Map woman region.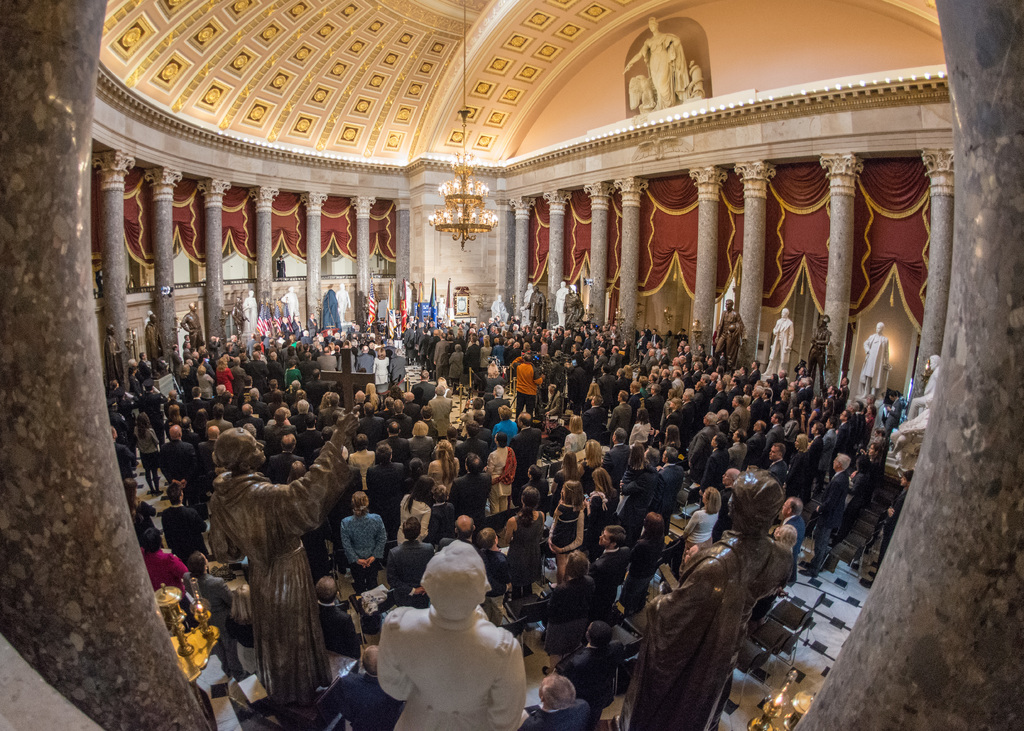
Mapped to [x1=362, y1=380, x2=381, y2=408].
